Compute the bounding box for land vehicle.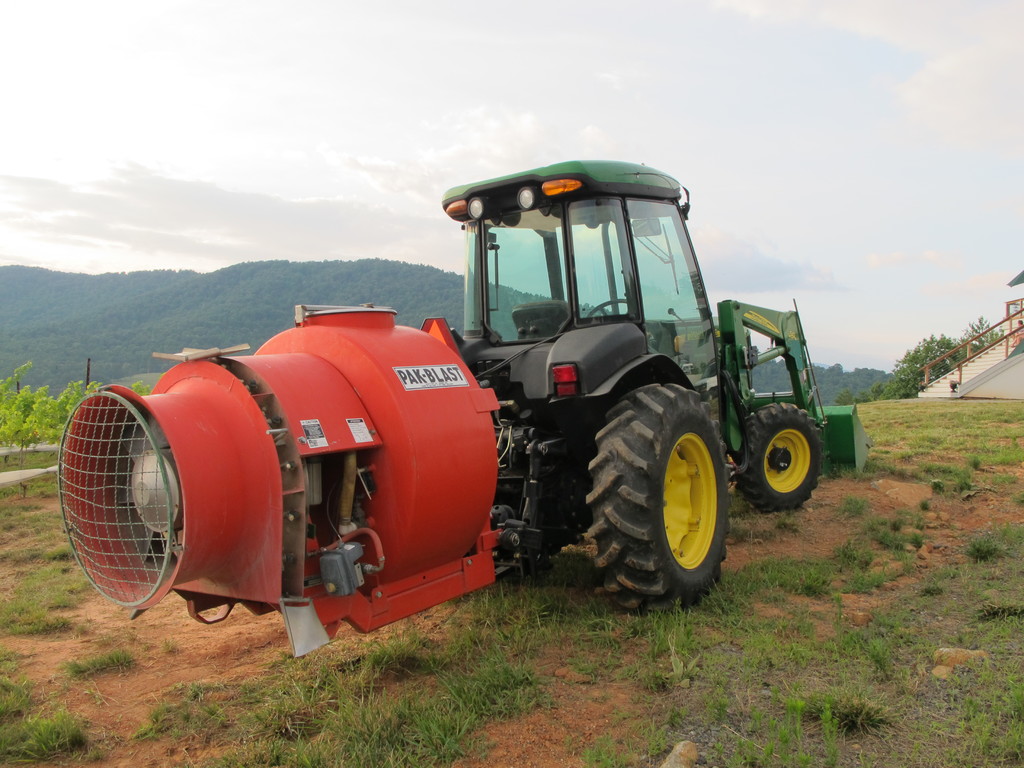
select_region(212, 160, 858, 661).
